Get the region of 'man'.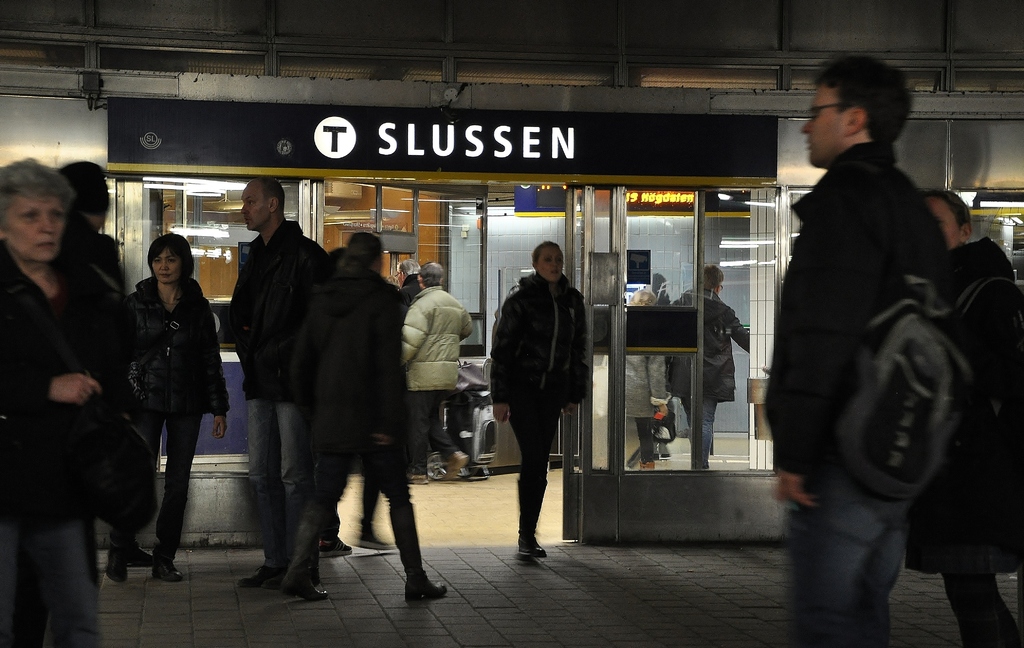
{"left": 393, "top": 254, "right": 428, "bottom": 321}.
